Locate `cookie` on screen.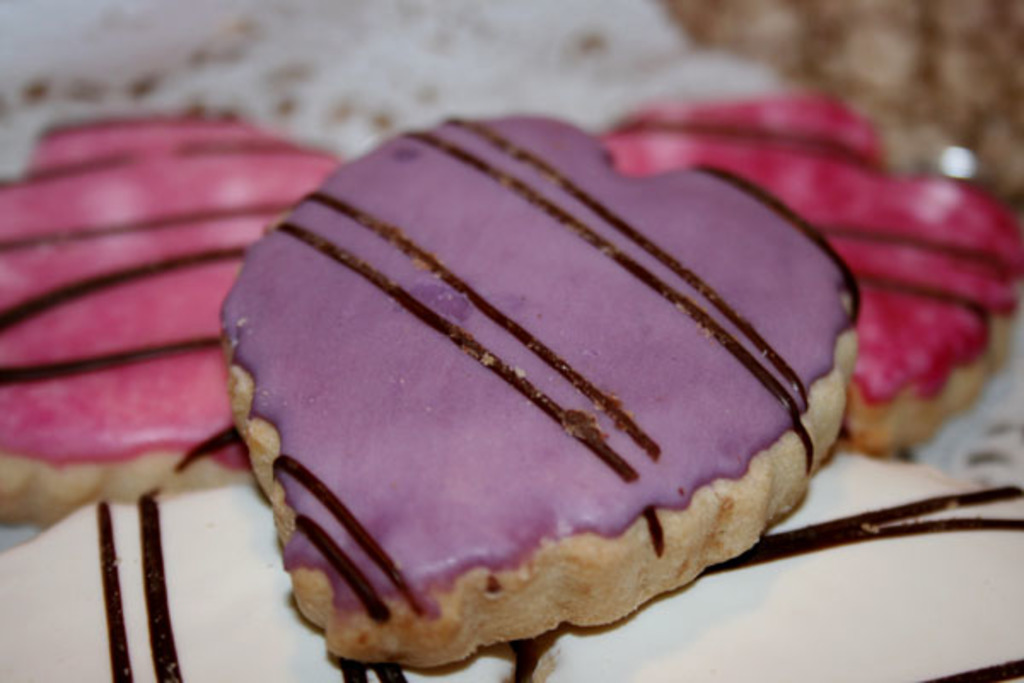
On screen at left=0, top=109, right=340, bottom=531.
